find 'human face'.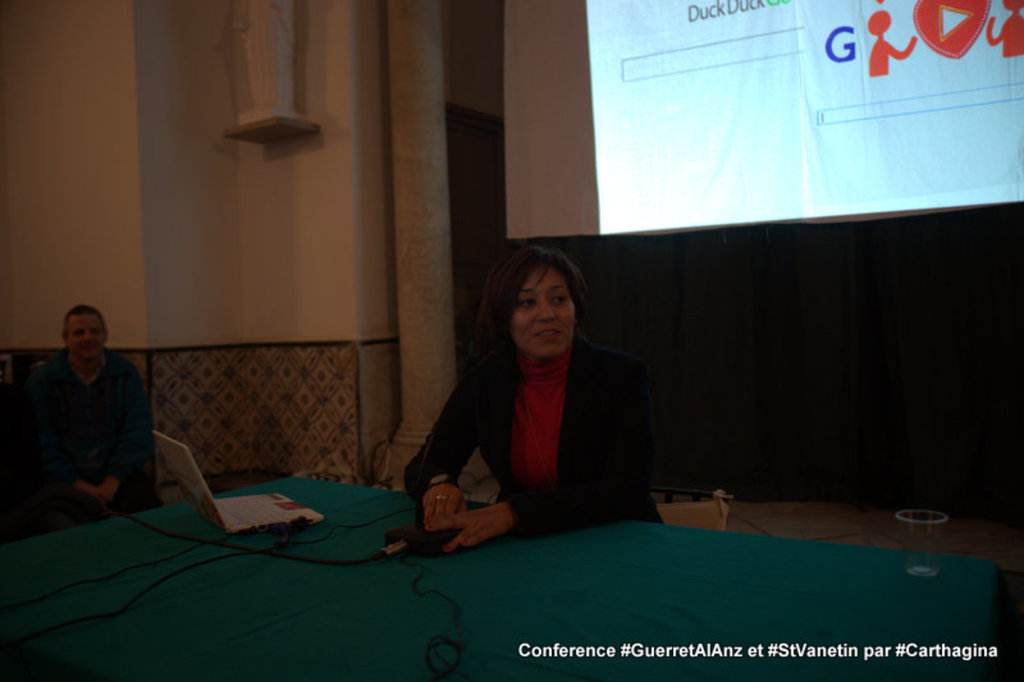
[63, 308, 108, 361].
